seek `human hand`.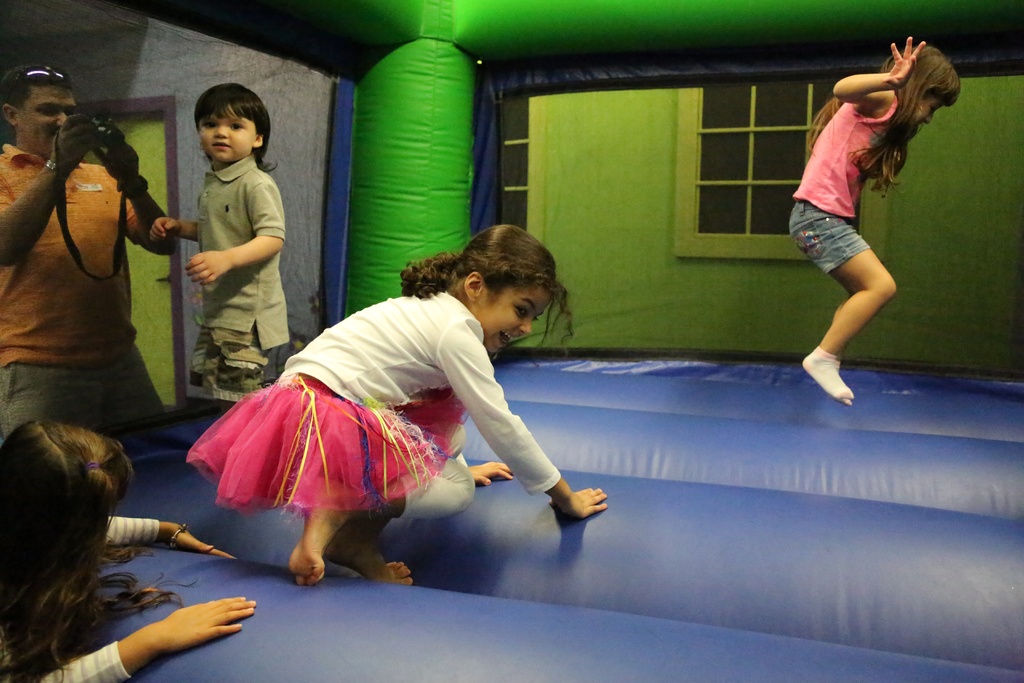
159,593,257,657.
